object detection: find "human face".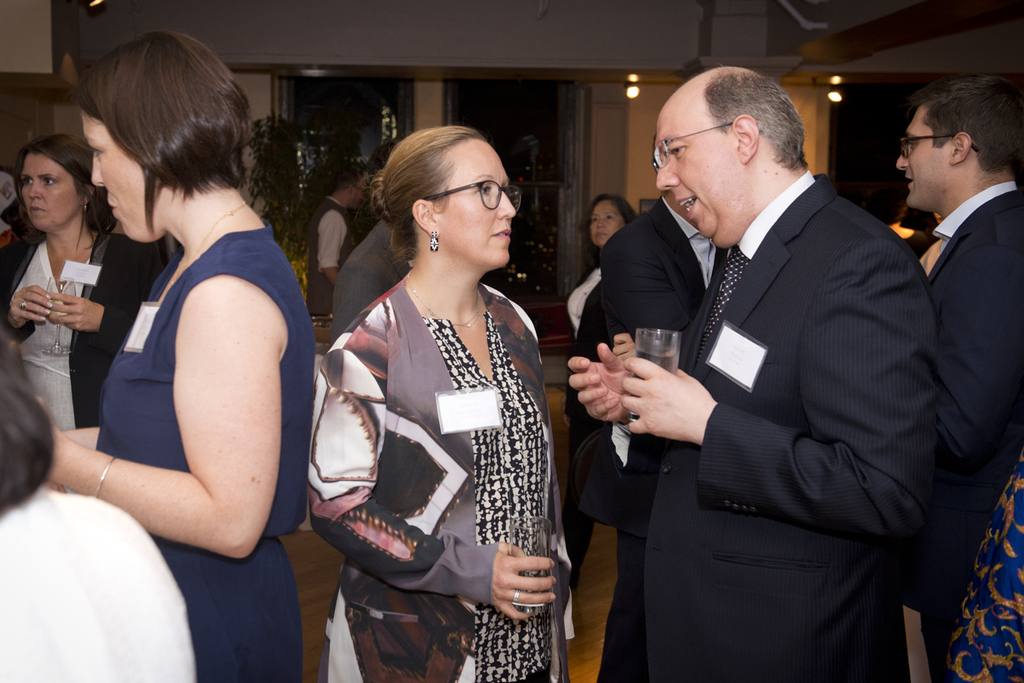
Rect(655, 102, 738, 245).
